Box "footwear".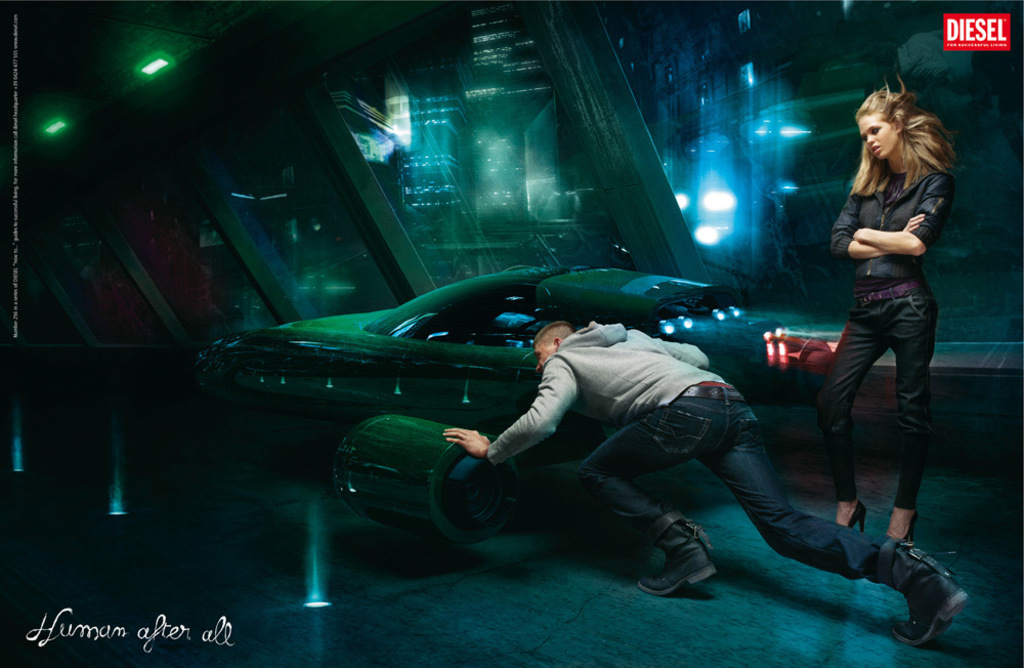
<box>896,543,970,646</box>.
